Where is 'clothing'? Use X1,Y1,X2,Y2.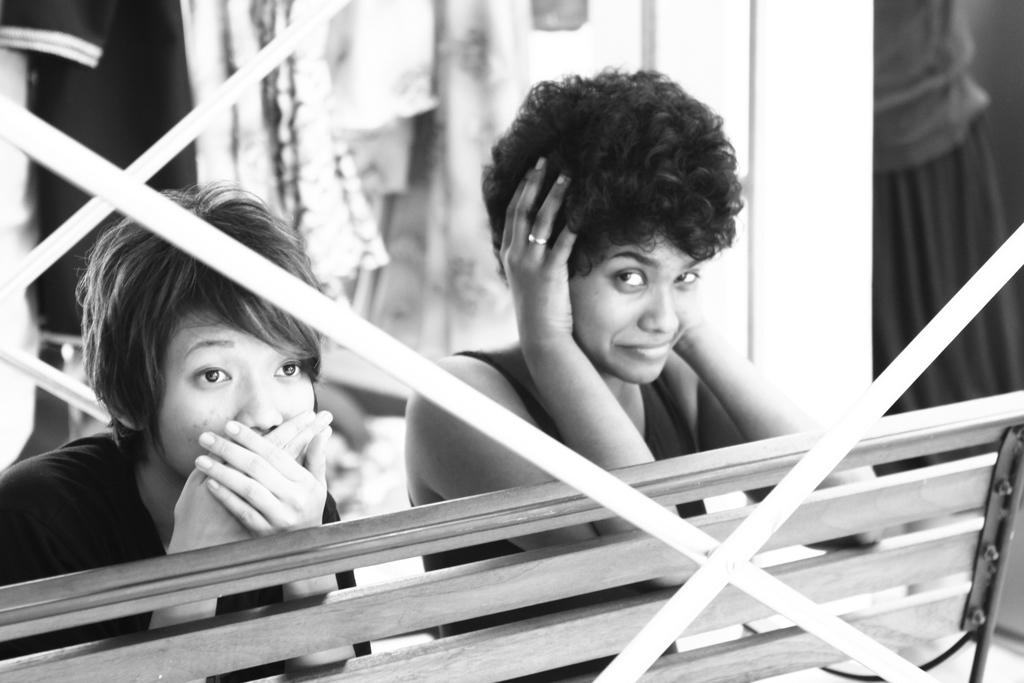
0,419,369,682.
